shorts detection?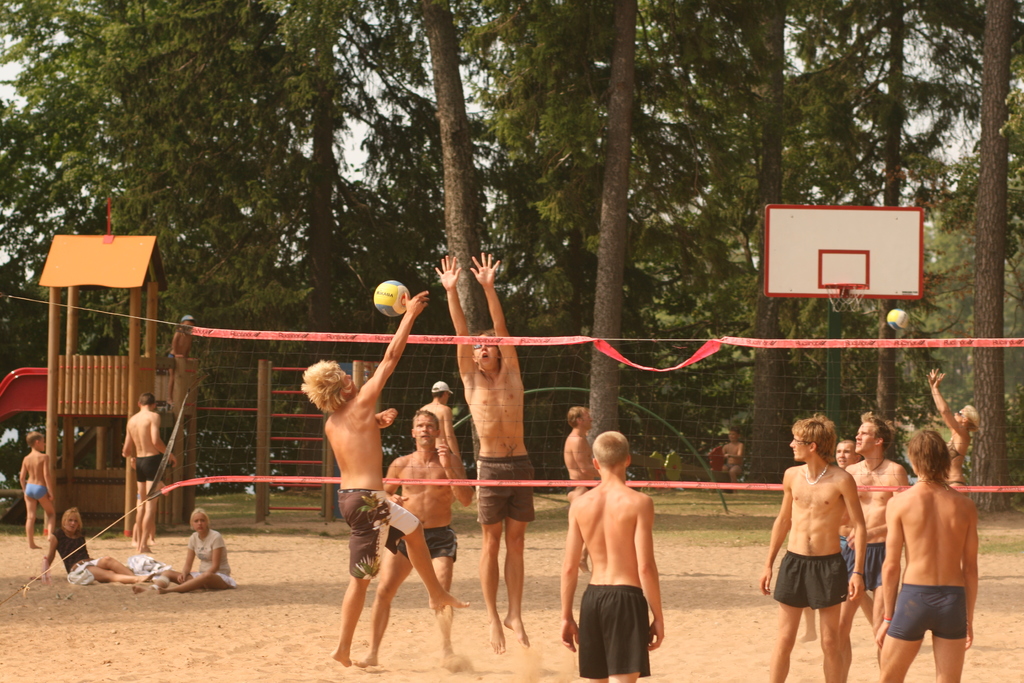
850,536,886,592
